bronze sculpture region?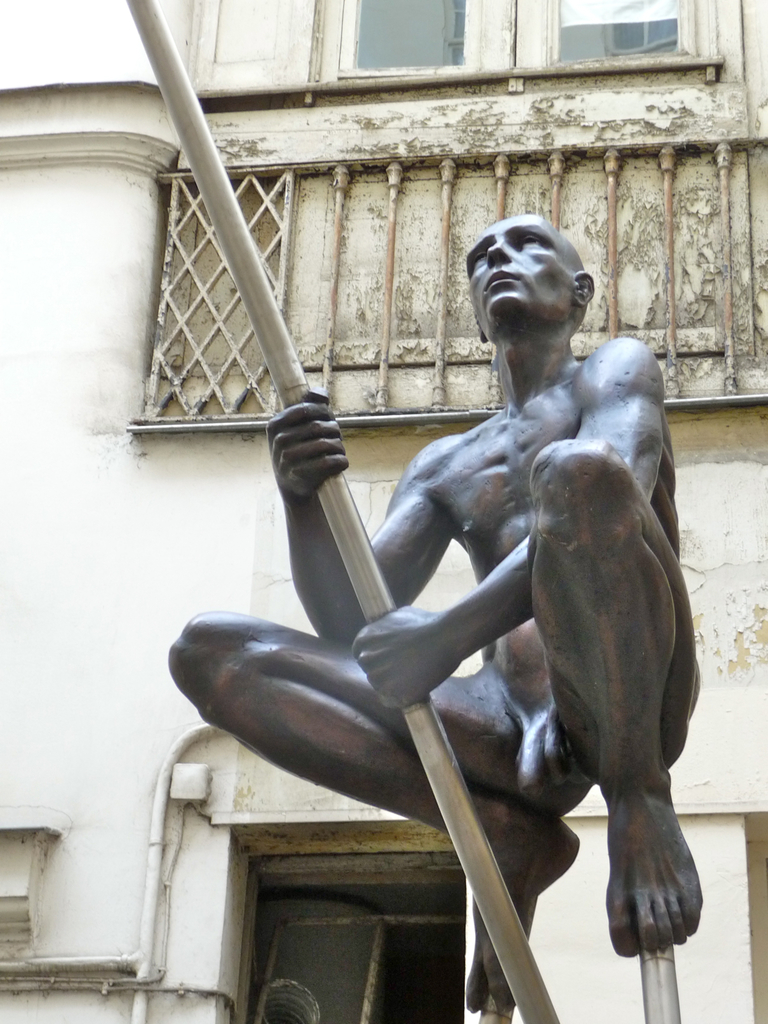
l=156, t=208, r=700, b=1019
